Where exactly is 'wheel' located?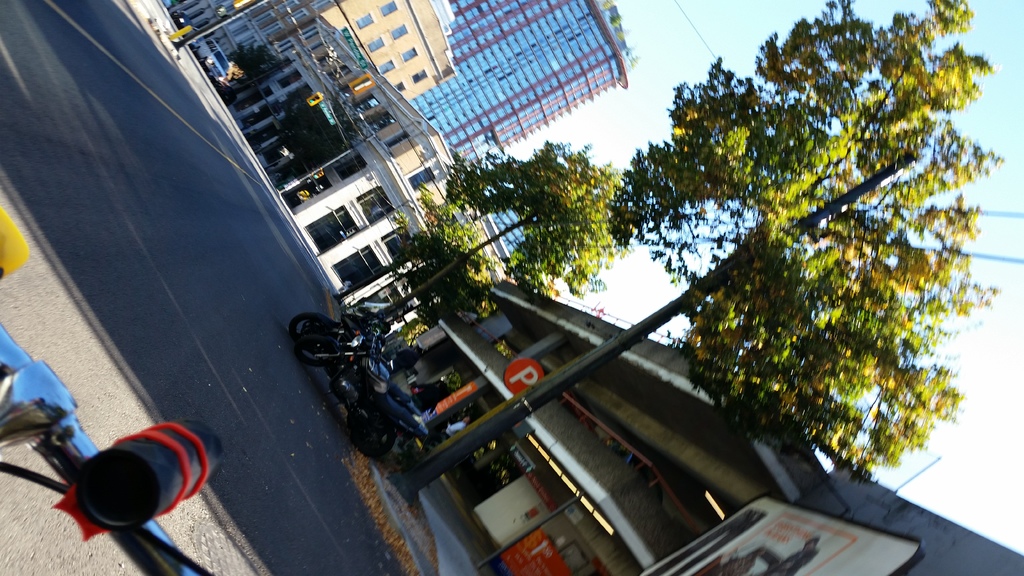
Its bounding box is <bbox>299, 333, 339, 366</bbox>.
